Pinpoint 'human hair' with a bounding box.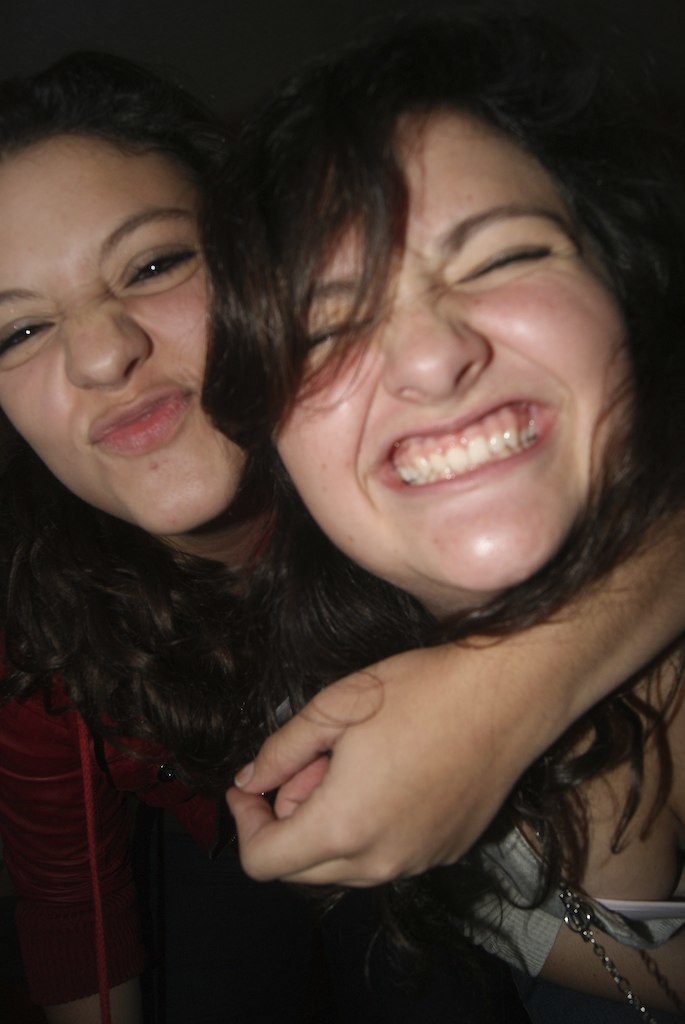
209:31:673:909.
